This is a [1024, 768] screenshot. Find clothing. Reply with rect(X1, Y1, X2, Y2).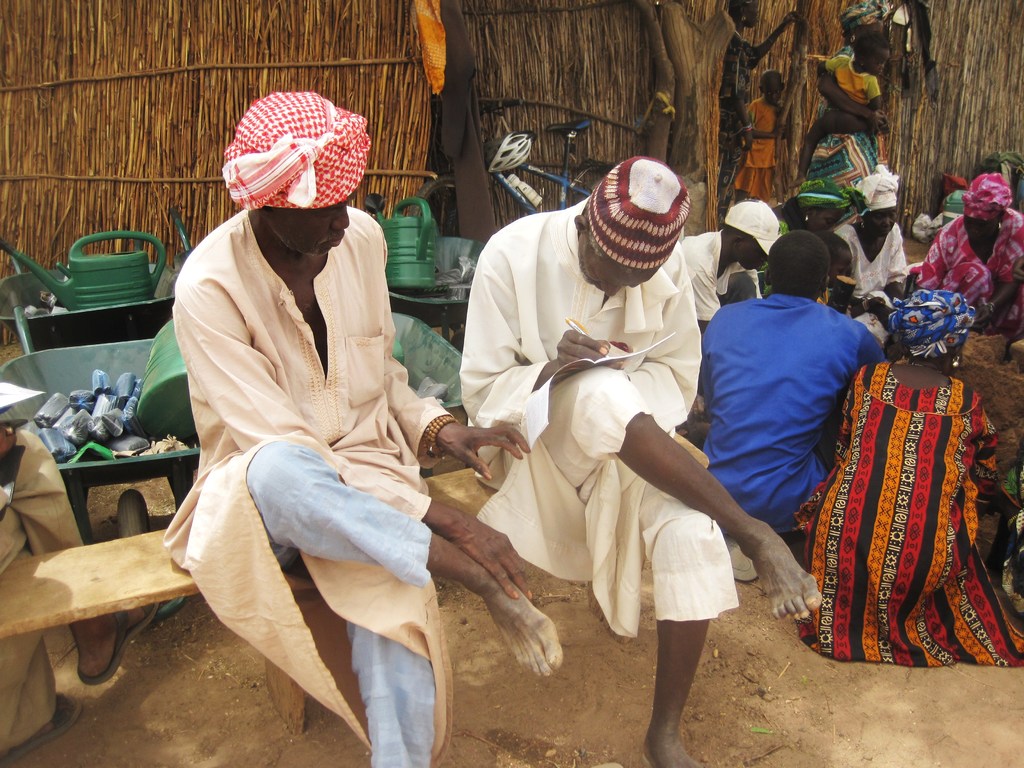
rect(456, 190, 730, 643).
